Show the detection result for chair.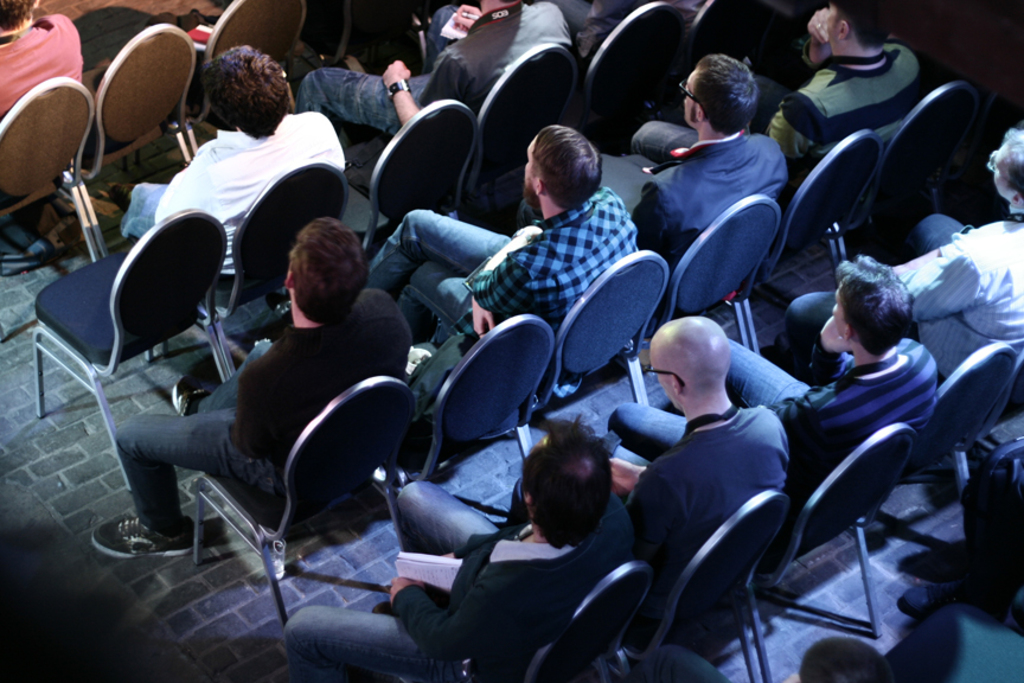
[188,375,422,639].
